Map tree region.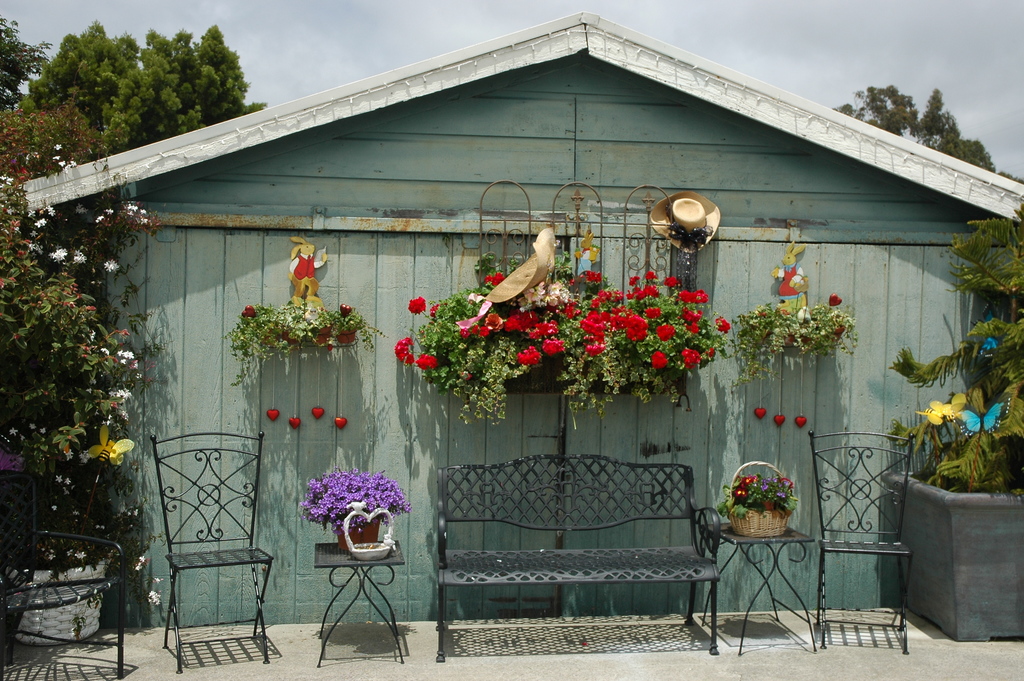
Mapped to <region>37, 29, 267, 133</region>.
